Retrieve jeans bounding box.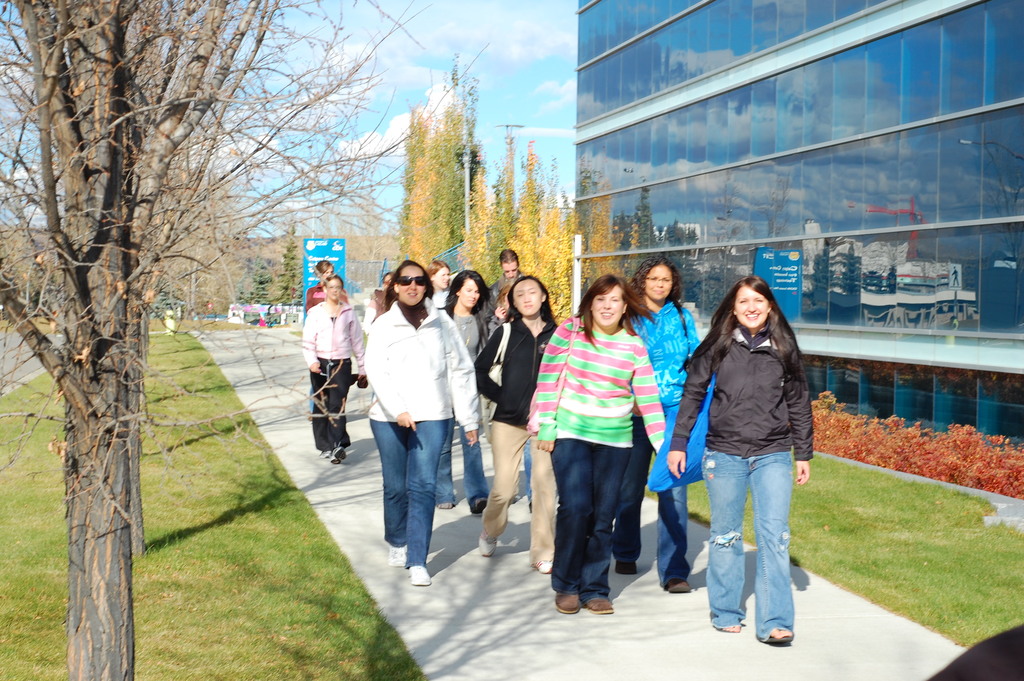
Bounding box: bbox=(550, 436, 627, 596).
